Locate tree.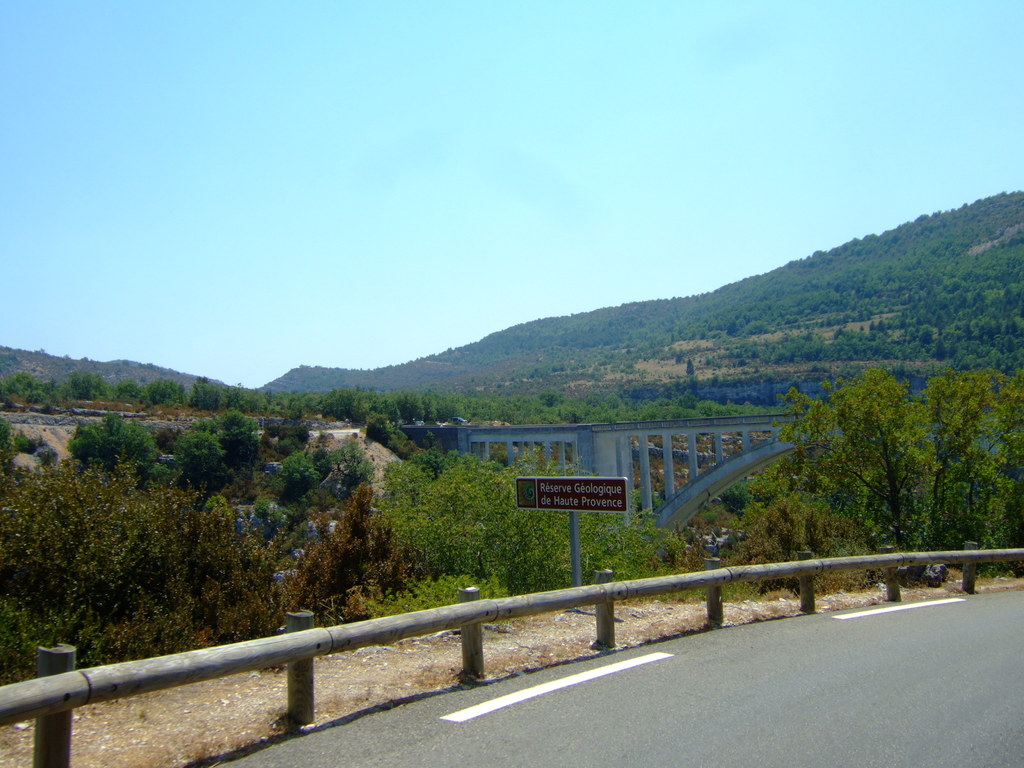
Bounding box: Rect(727, 493, 881, 595).
